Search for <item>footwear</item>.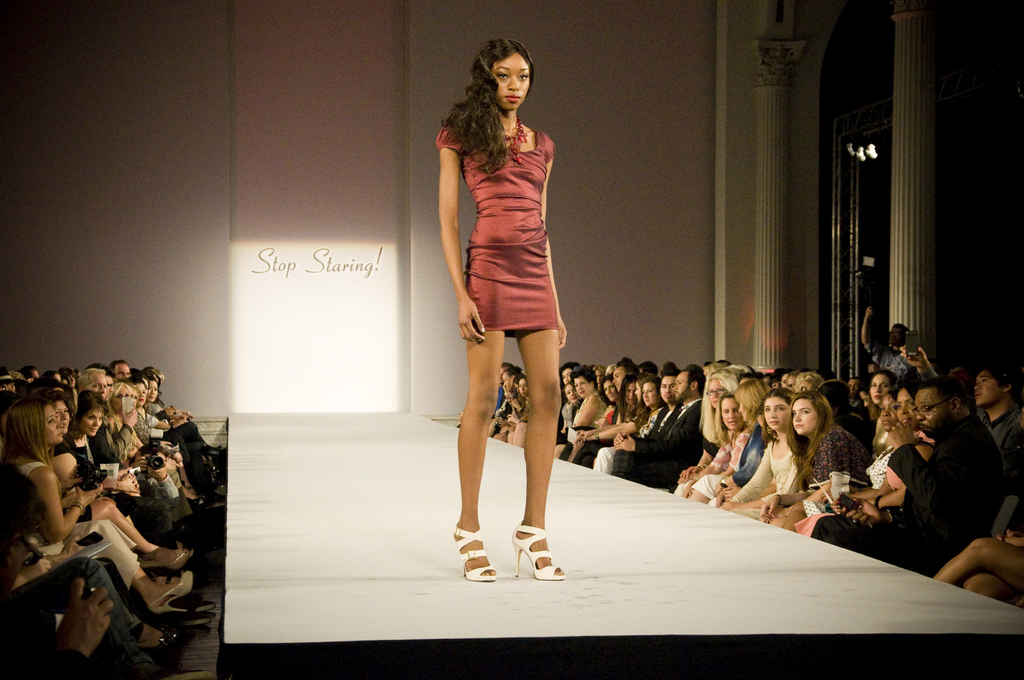
Found at [184, 599, 214, 605].
